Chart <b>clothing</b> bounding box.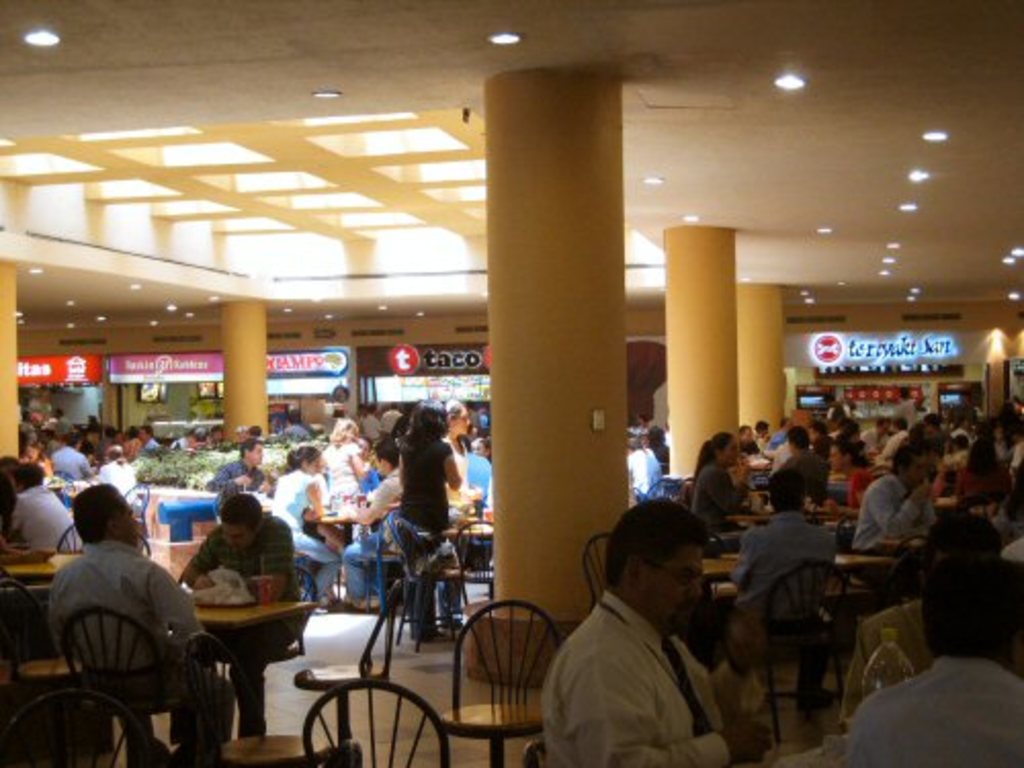
Charted: rect(121, 438, 137, 455).
